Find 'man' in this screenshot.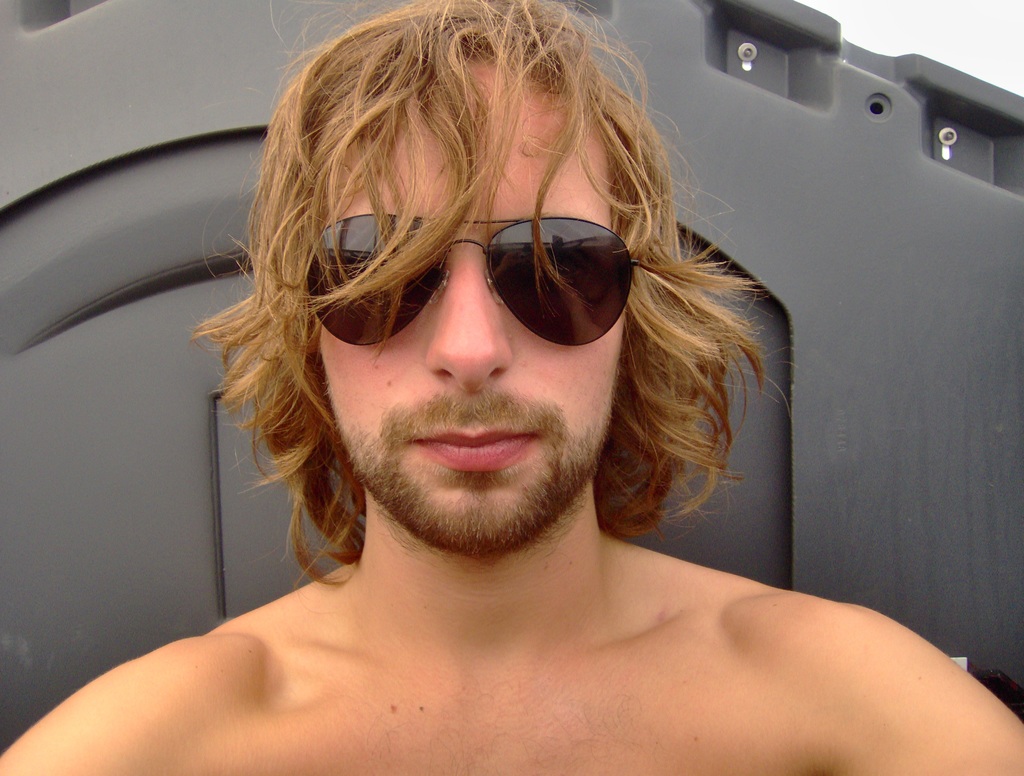
The bounding box for 'man' is (x1=82, y1=4, x2=949, y2=749).
